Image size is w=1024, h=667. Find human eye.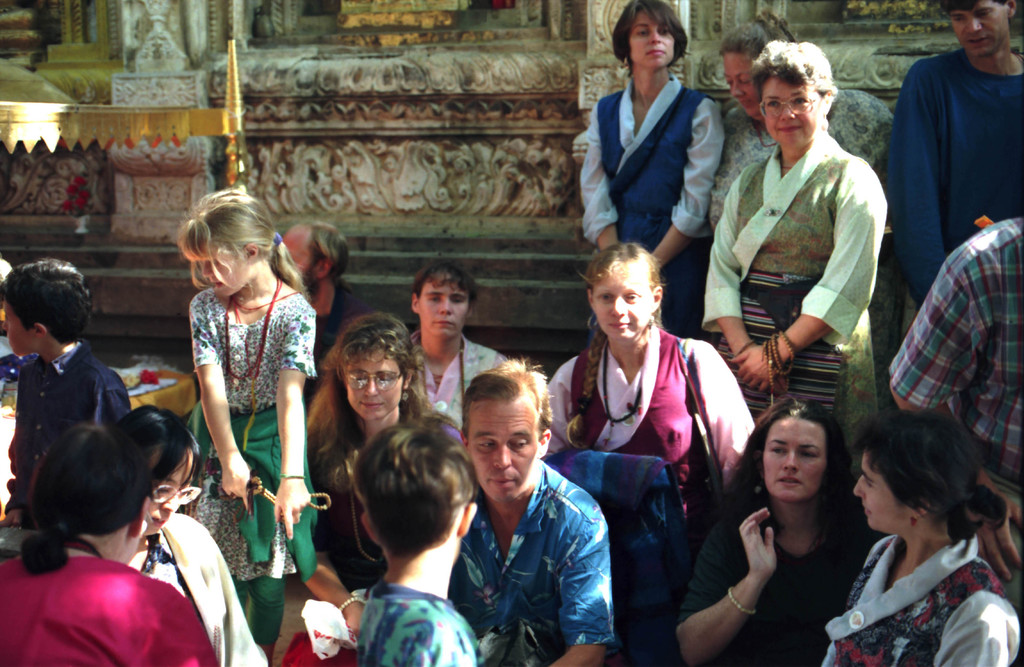
[450,296,460,305].
